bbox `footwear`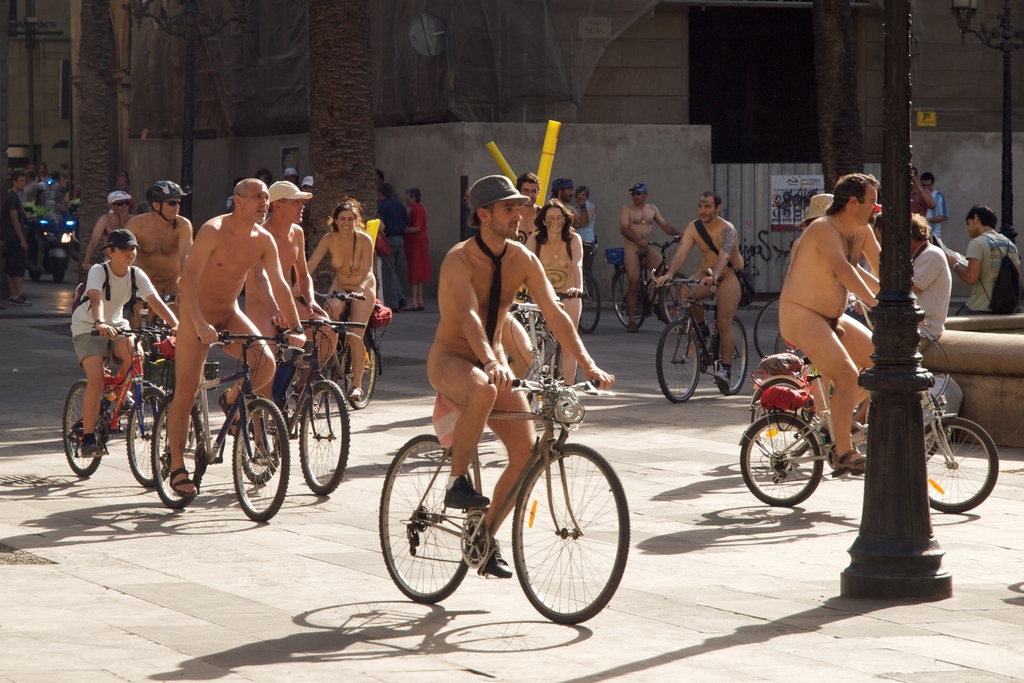
345:383:367:405
